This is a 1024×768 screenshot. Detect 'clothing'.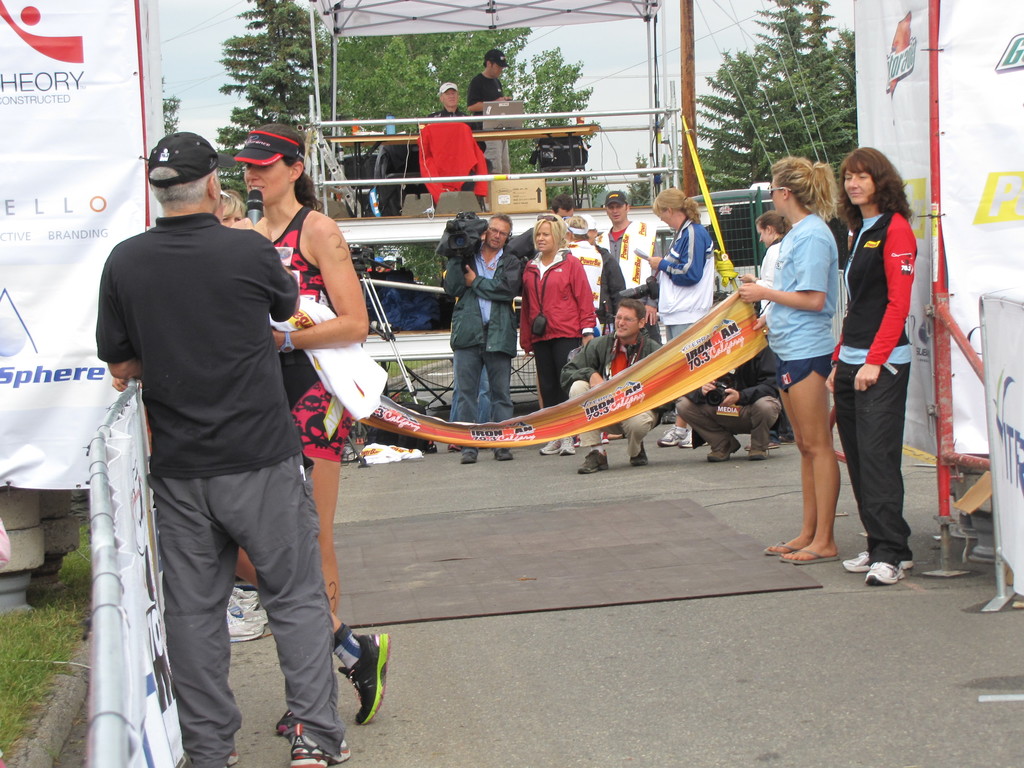
box=[467, 72, 512, 172].
